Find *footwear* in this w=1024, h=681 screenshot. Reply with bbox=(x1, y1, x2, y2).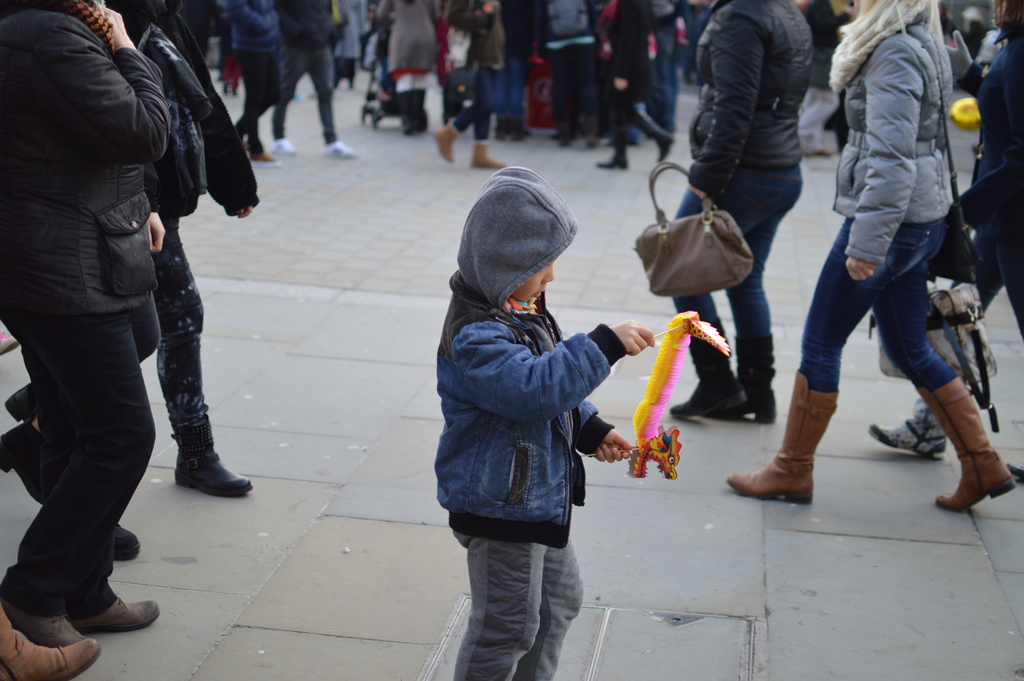
bbox=(167, 425, 252, 498).
